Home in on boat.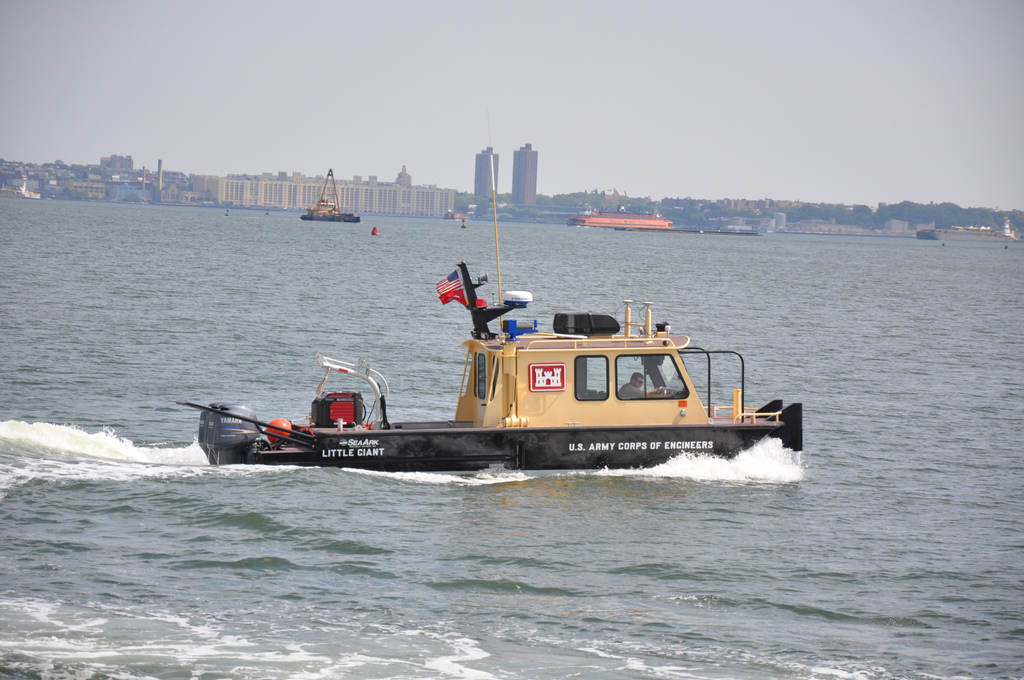
Homed in at box=[195, 239, 804, 490].
